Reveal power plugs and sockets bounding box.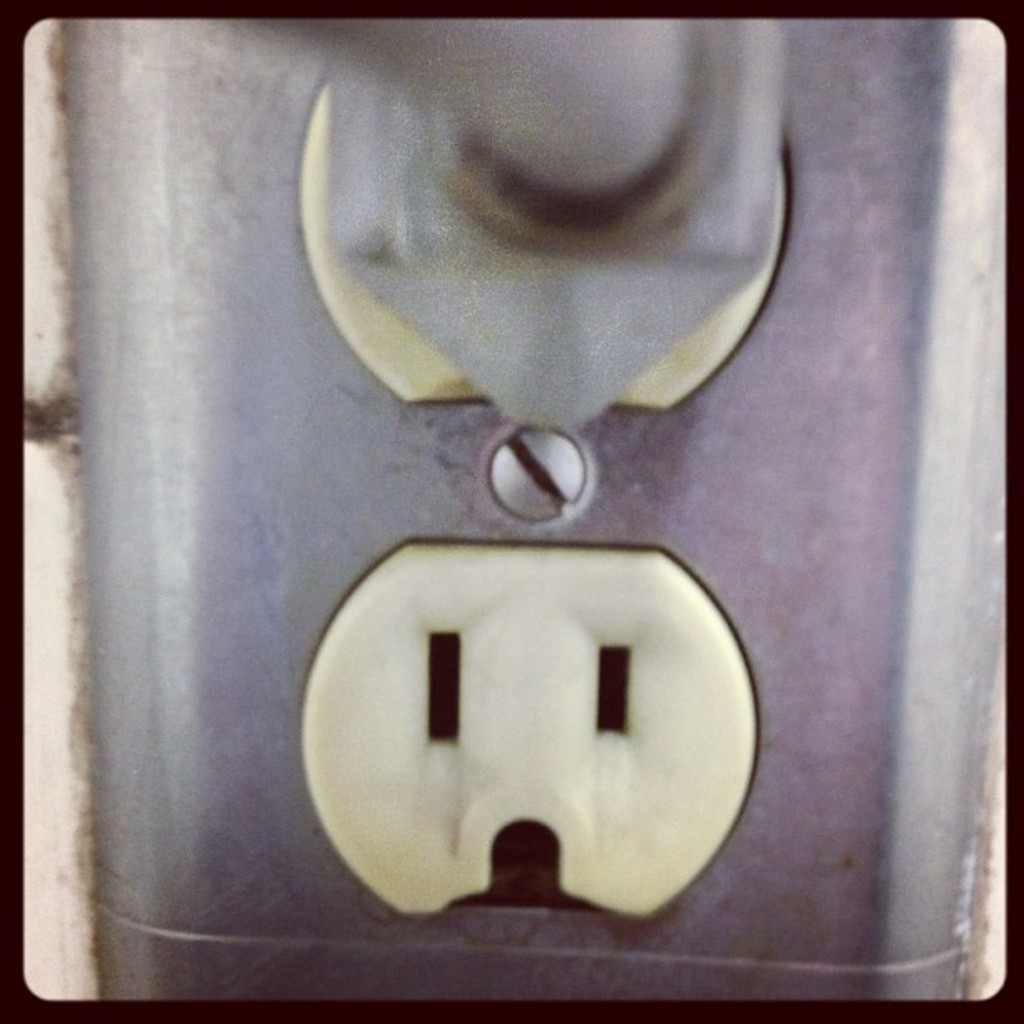
Revealed: (62,13,1014,1007).
